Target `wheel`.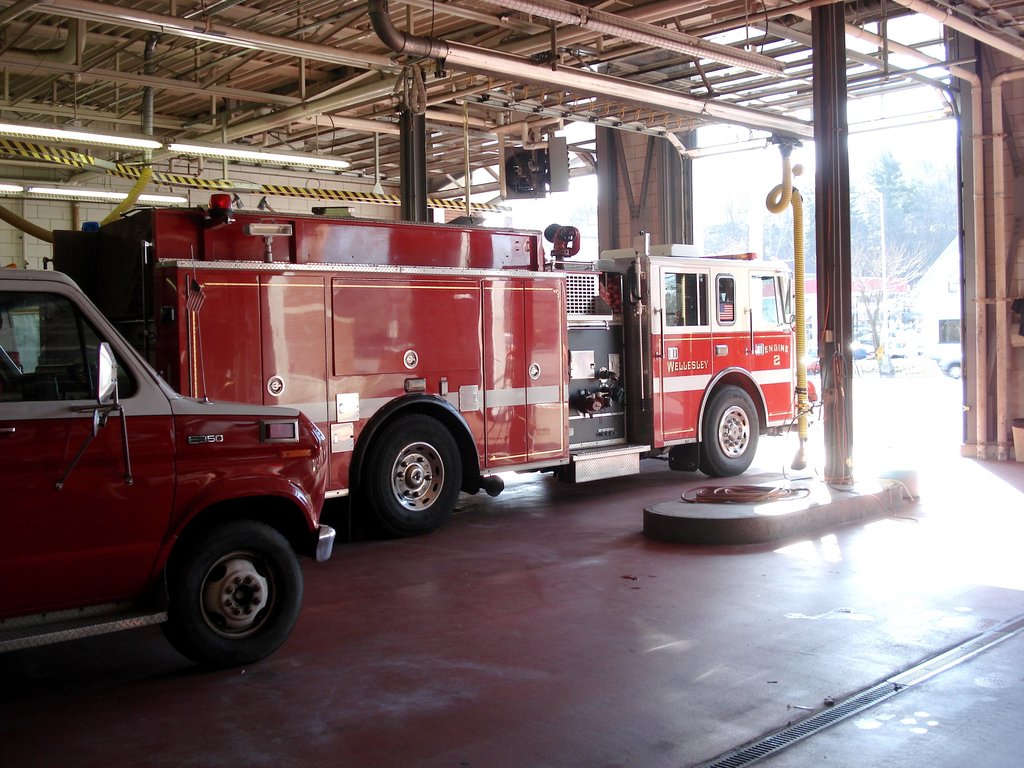
Target region: rect(691, 378, 762, 475).
